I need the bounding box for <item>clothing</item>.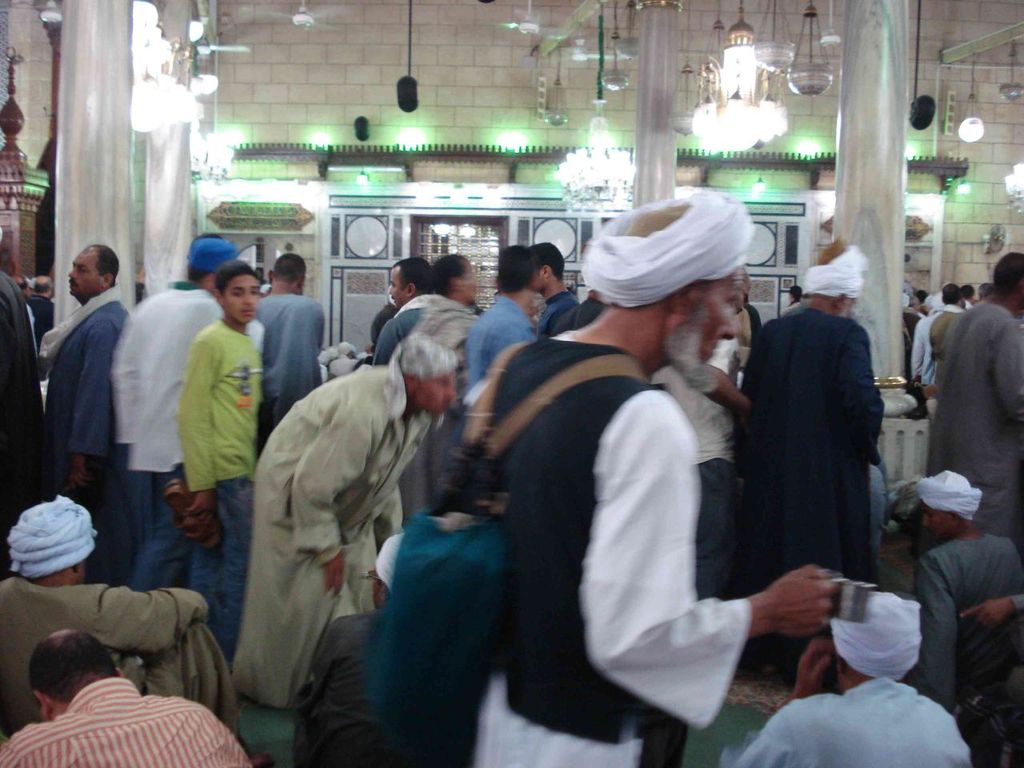
Here it is: 126/274/228/564.
